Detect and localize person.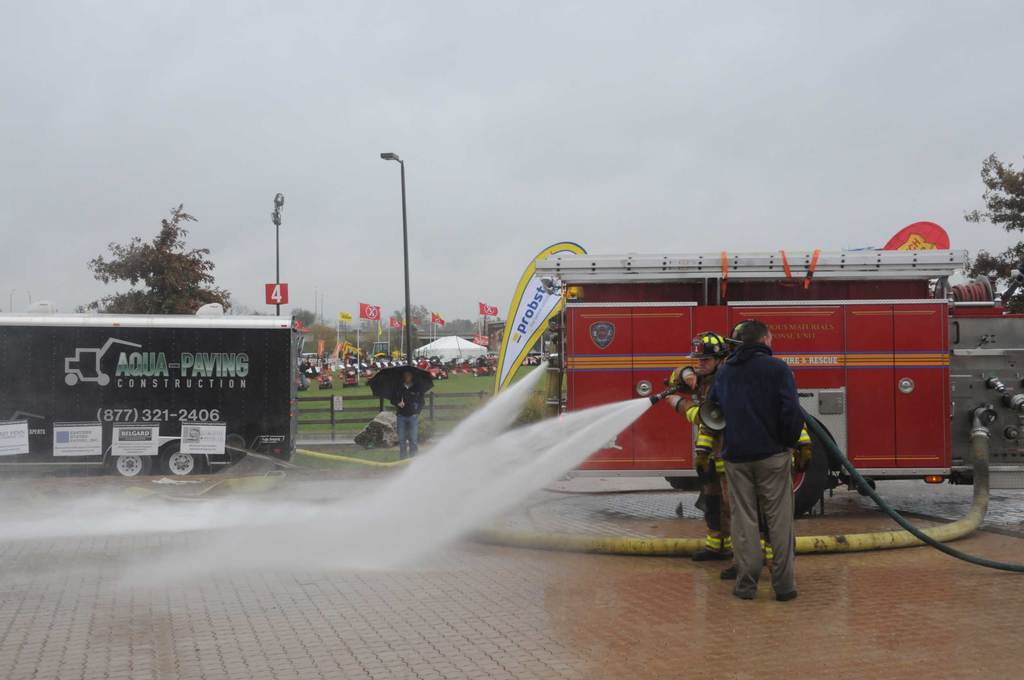
Localized at rect(716, 321, 810, 572).
